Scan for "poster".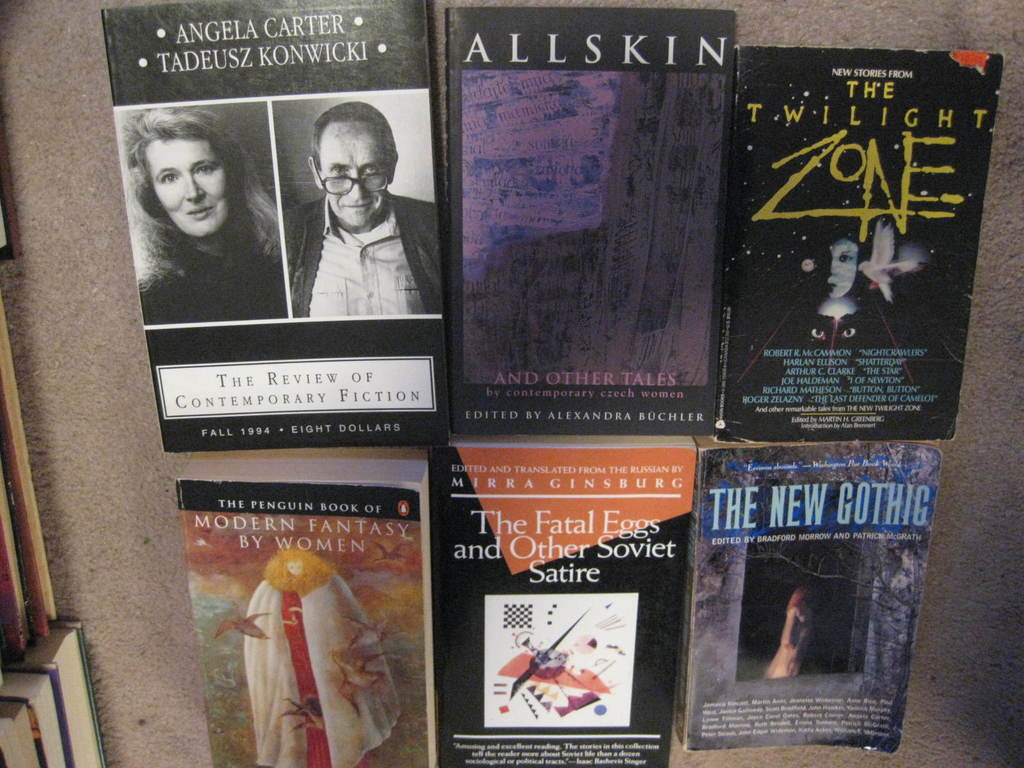
Scan result: Rect(449, 6, 735, 426).
